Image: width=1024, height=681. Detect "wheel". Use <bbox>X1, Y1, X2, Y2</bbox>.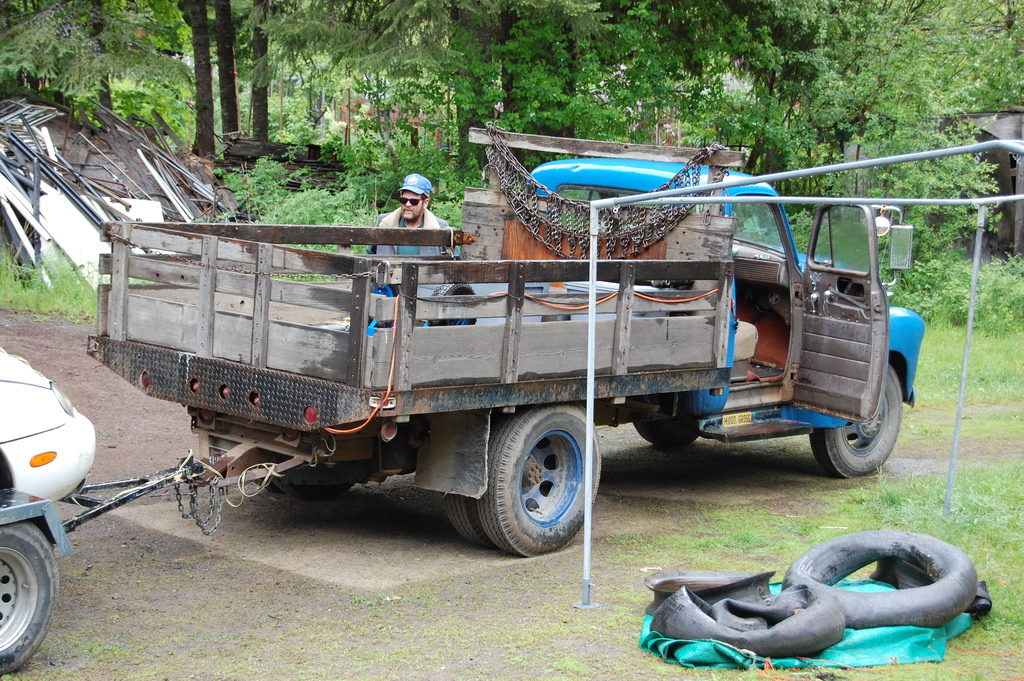
<bbox>811, 357, 903, 480</bbox>.
